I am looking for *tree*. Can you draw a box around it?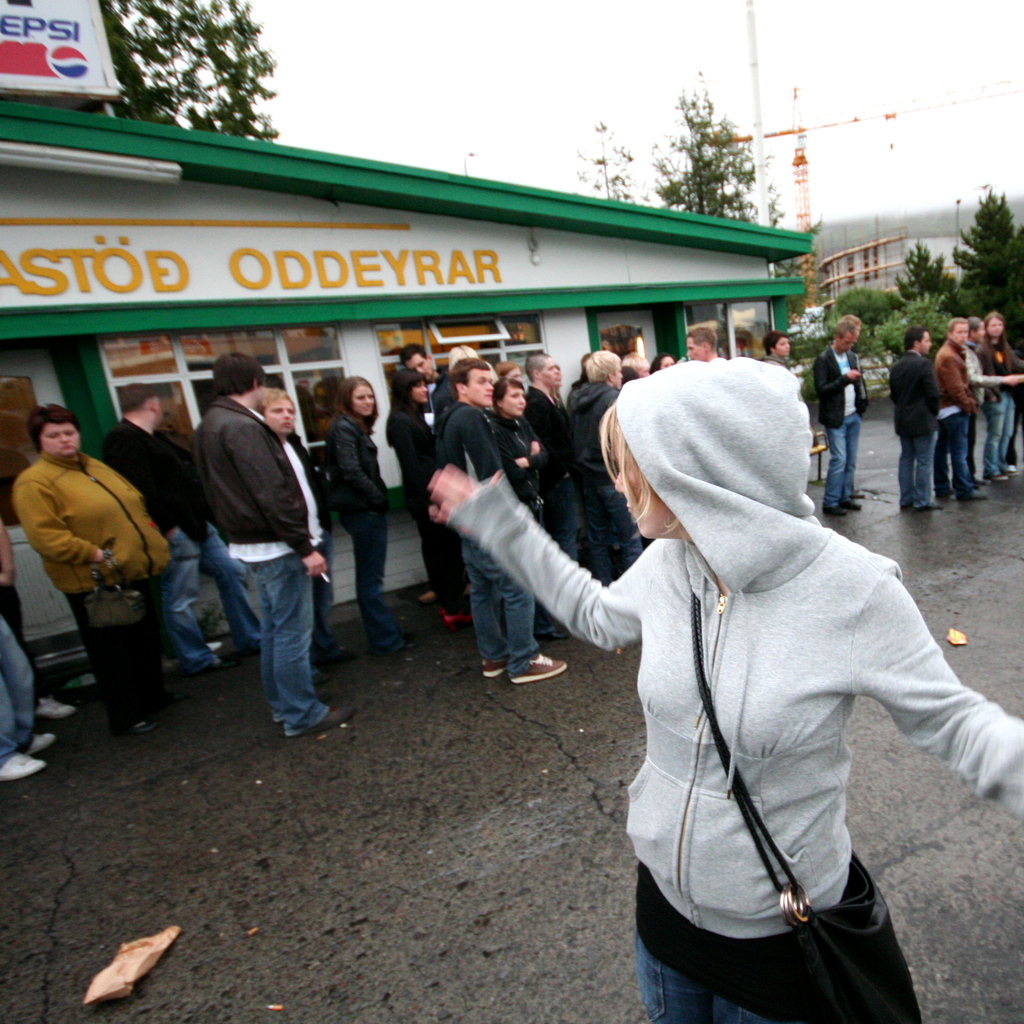
Sure, the bounding box is 604/53/782/363.
